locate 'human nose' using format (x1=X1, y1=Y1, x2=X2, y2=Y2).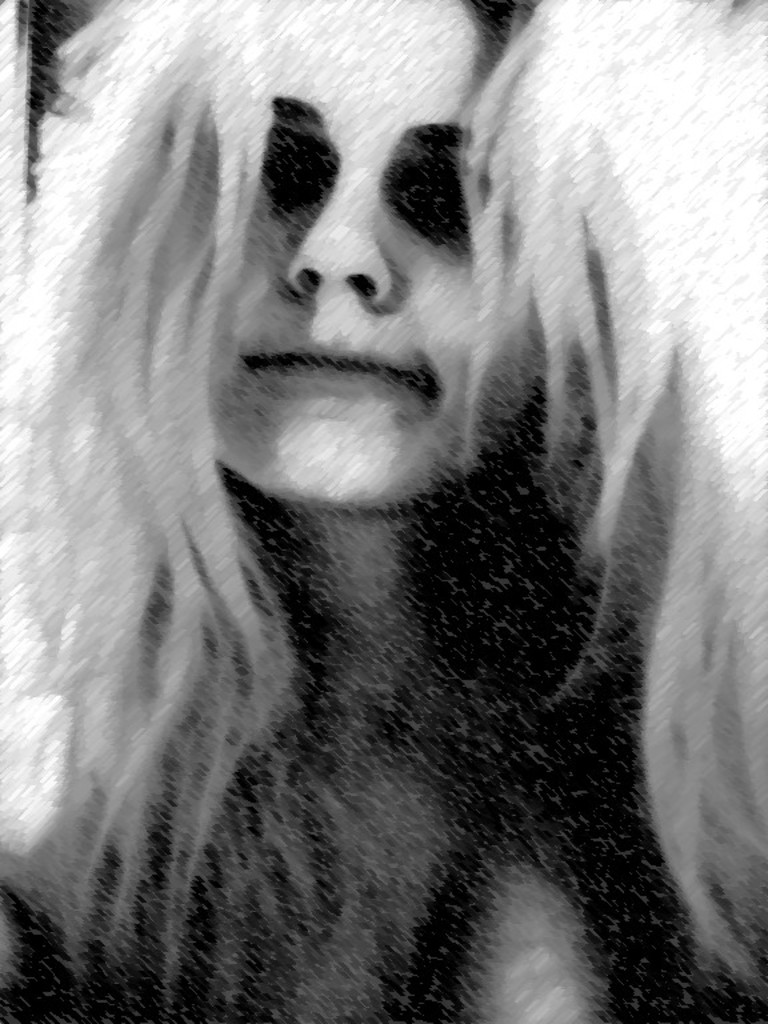
(x1=284, y1=167, x2=389, y2=308).
